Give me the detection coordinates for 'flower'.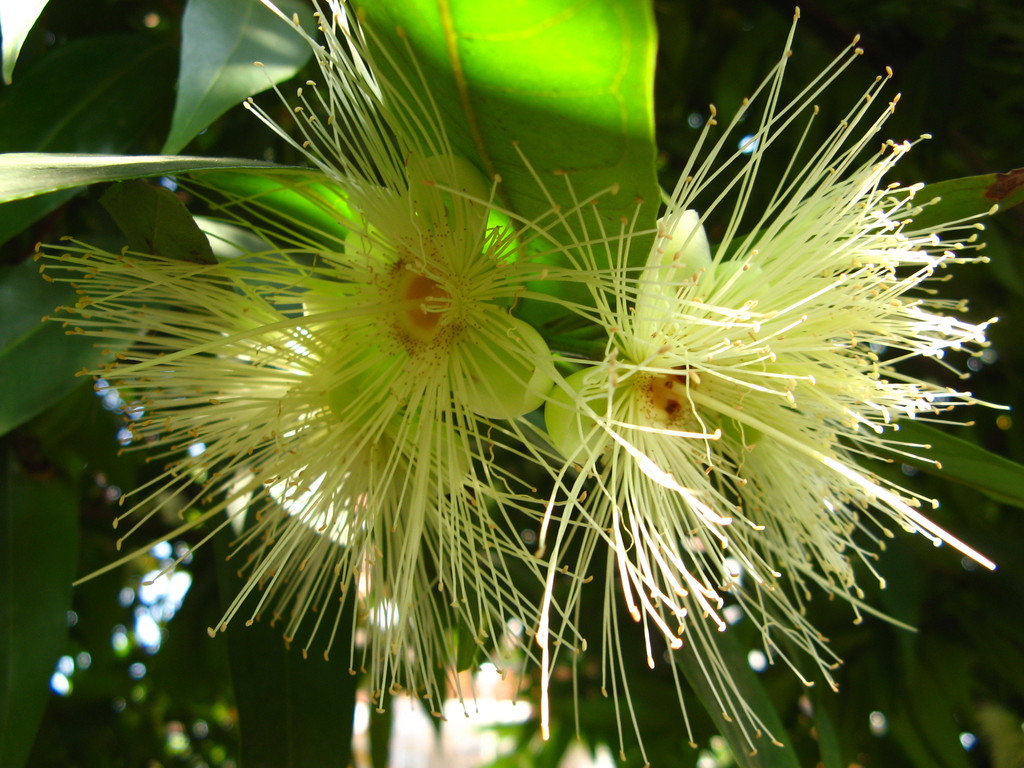
bbox(526, 8, 1018, 735).
